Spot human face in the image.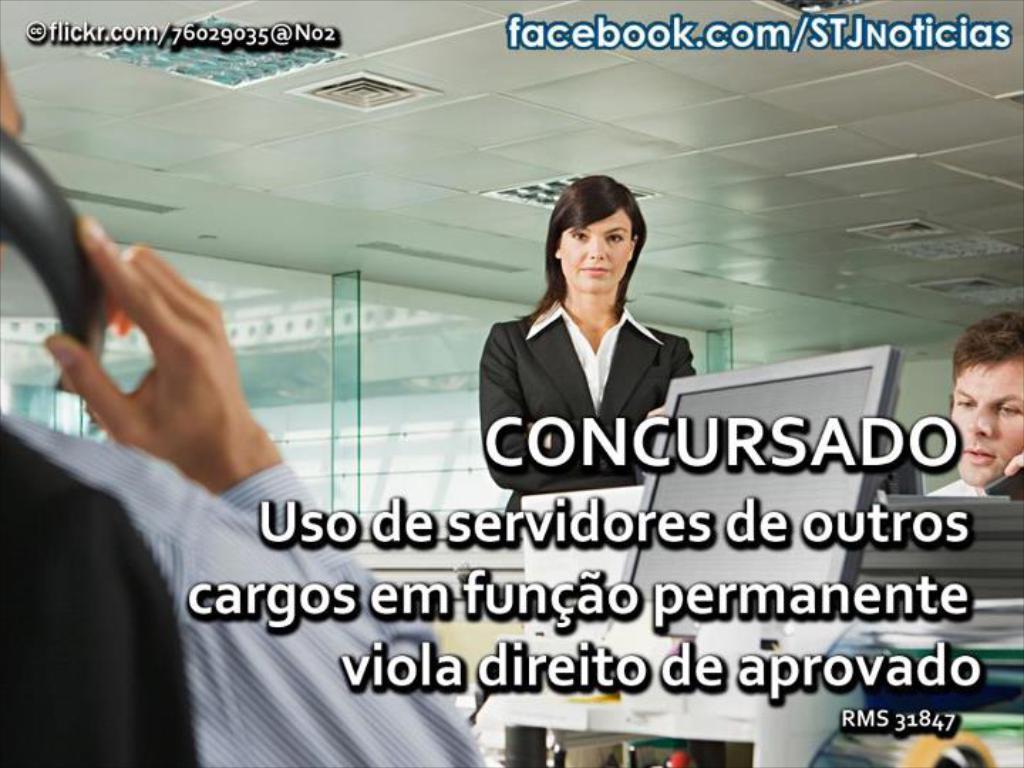
human face found at pyautogui.locateOnScreen(565, 205, 640, 294).
